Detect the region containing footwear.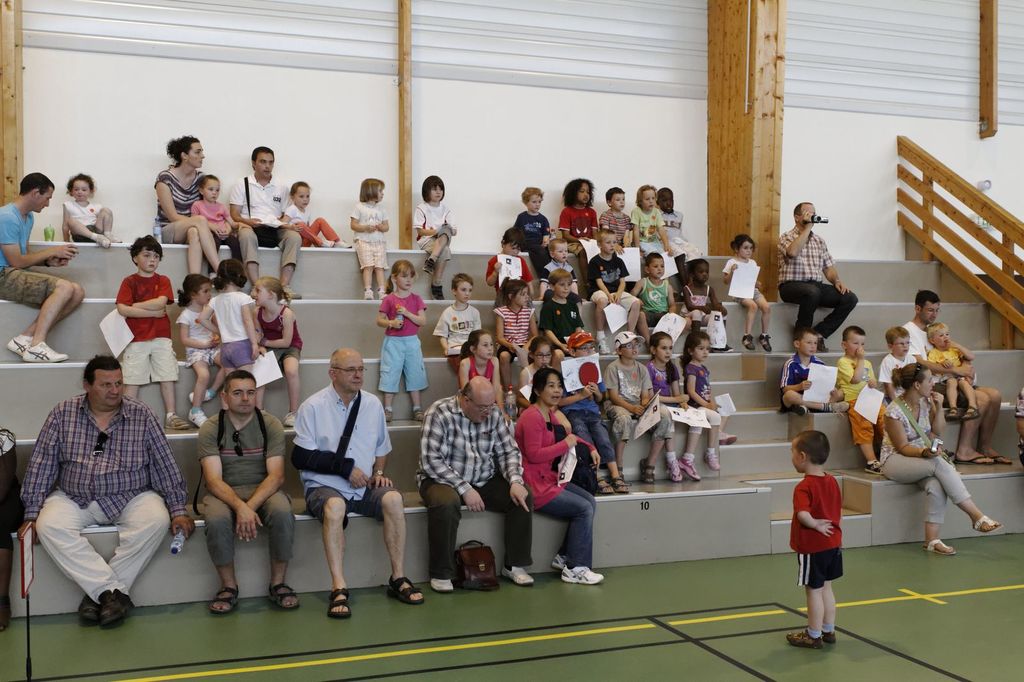
[710, 344, 735, 353].
